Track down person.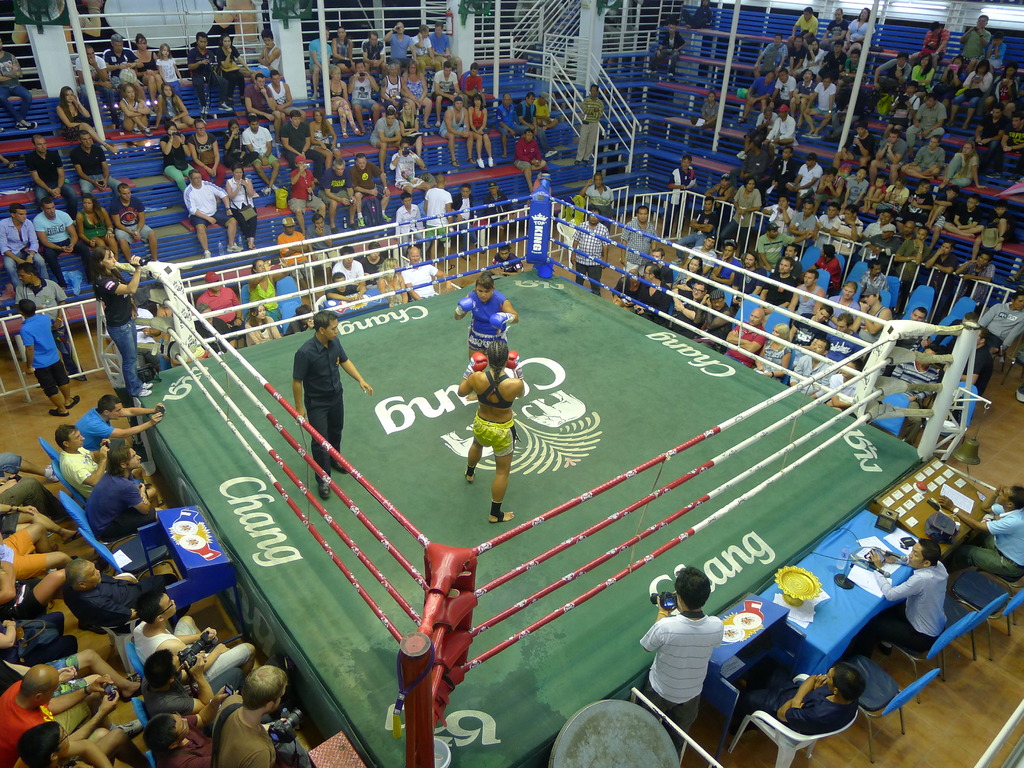
Tracked to 561,130,1022,406.
